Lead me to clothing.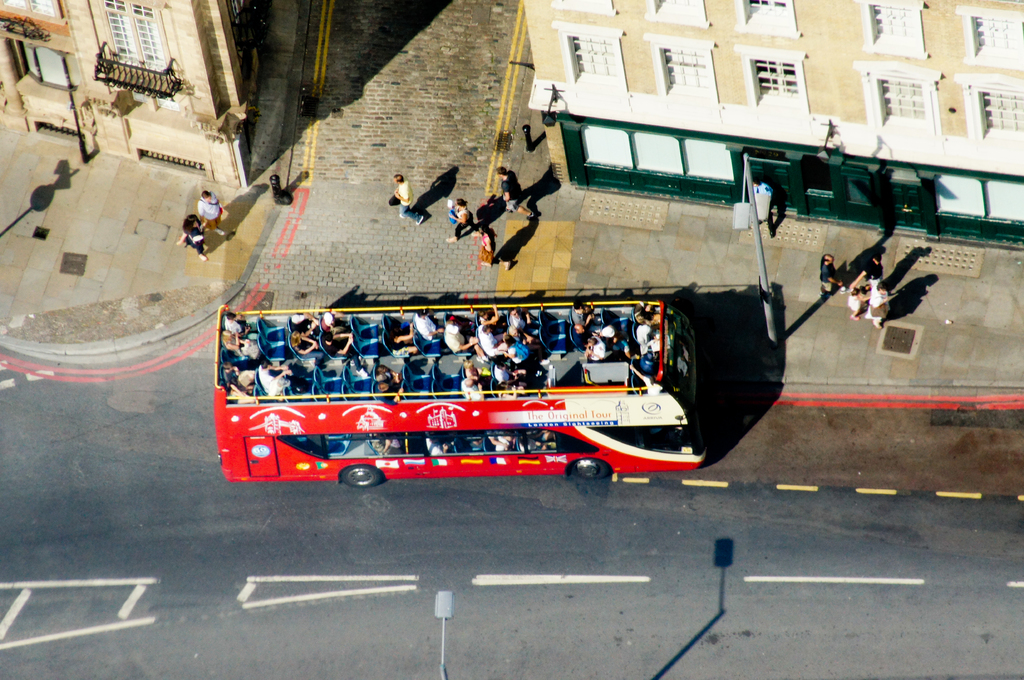
Lead to (492, 365, 521, 384).
